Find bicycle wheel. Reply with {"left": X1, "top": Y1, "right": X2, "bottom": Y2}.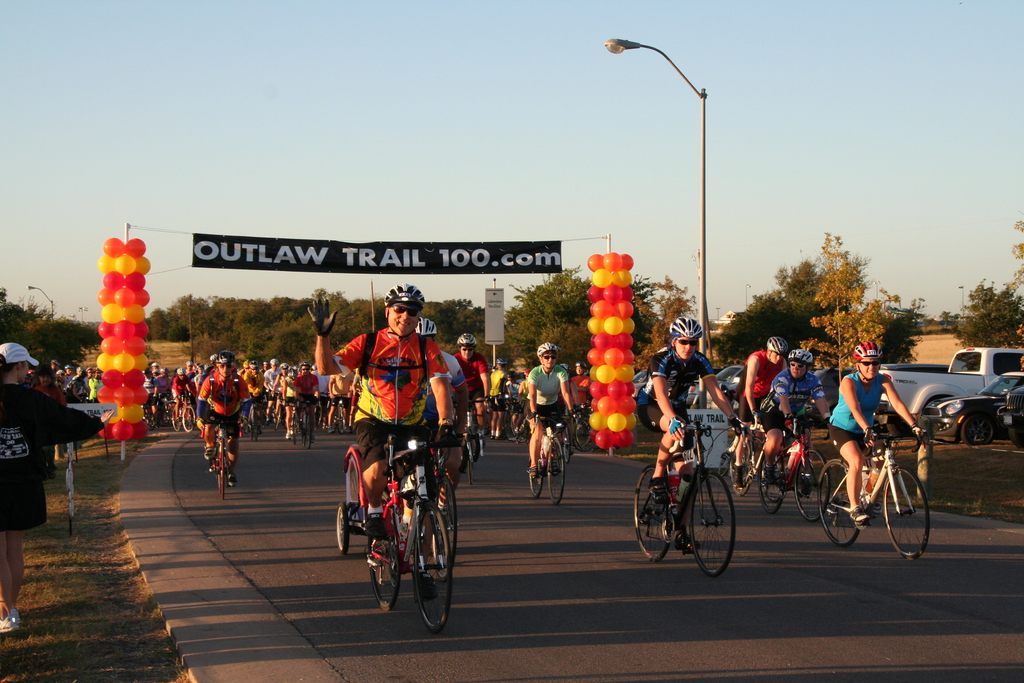
{"left": 250, "top": 407, "right": 262, "bottom": 436}.
